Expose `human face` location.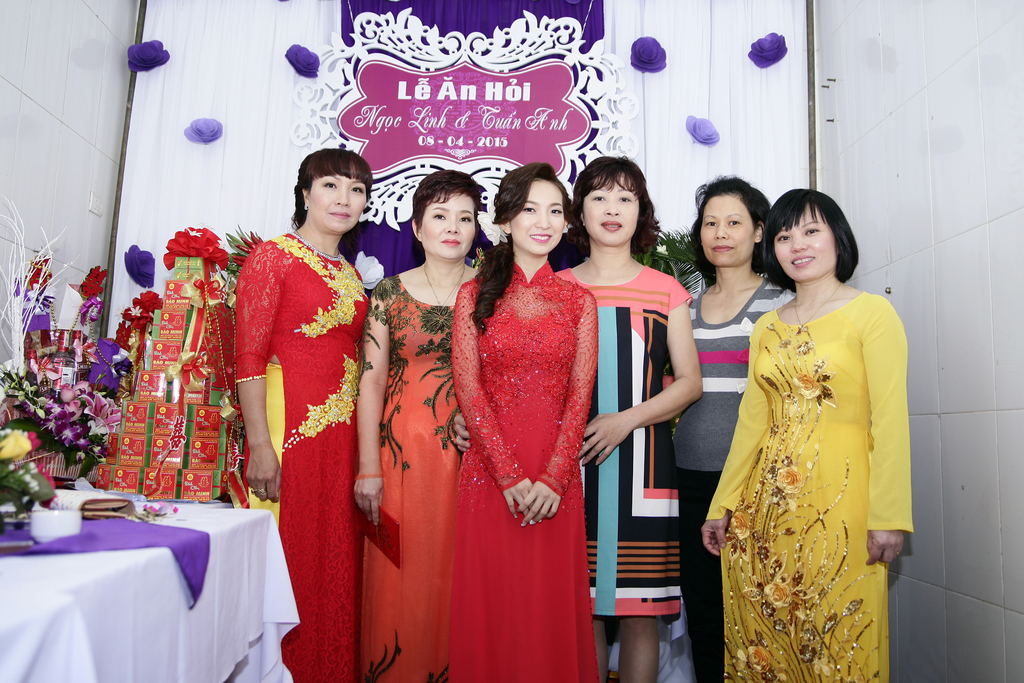
Exposed at select_region(774, 204, 837, 283).
